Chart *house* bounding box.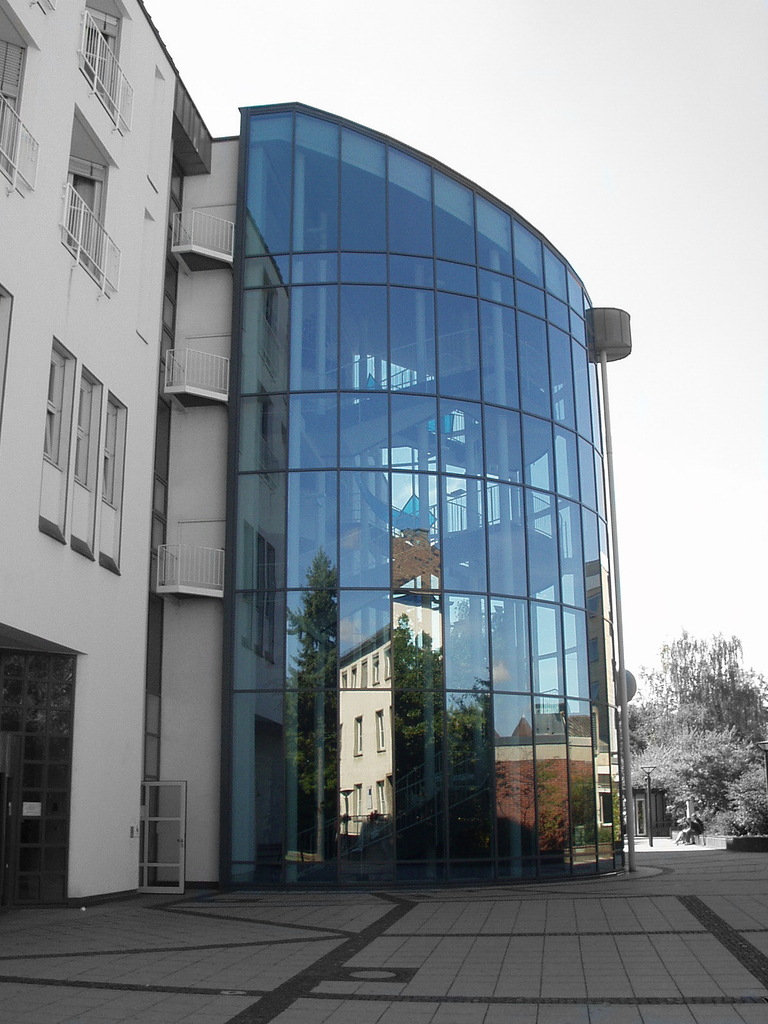
Charted: bbox=(0, 3, 212, 925).
